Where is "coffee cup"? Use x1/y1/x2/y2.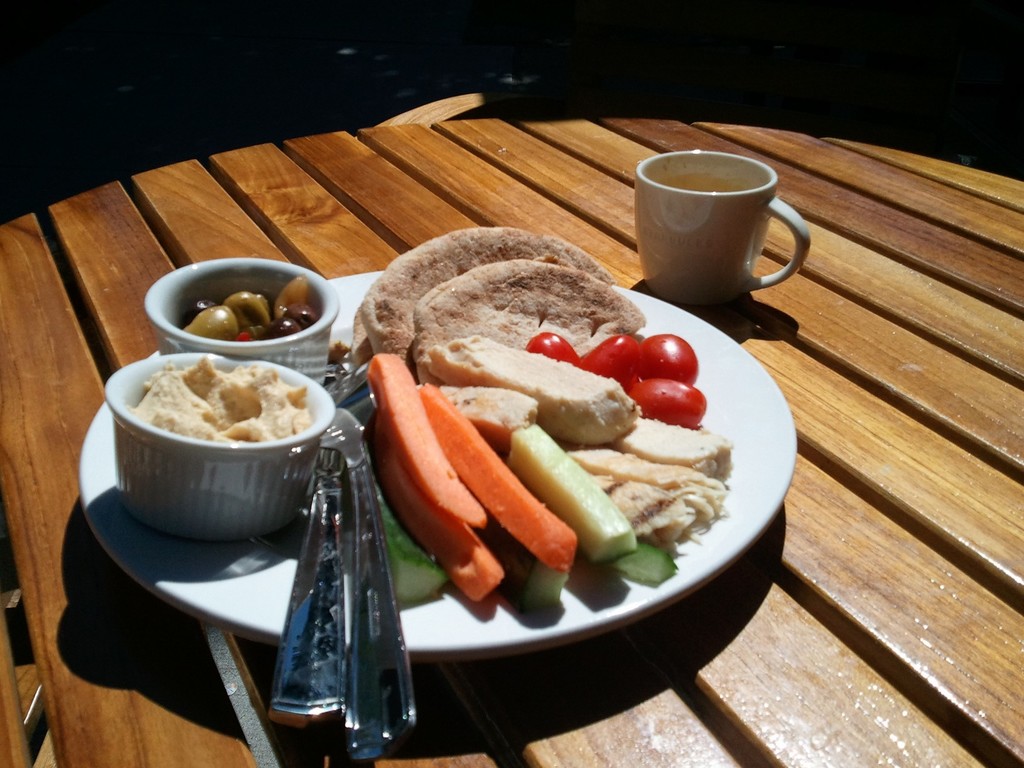
634/149/810/308.
